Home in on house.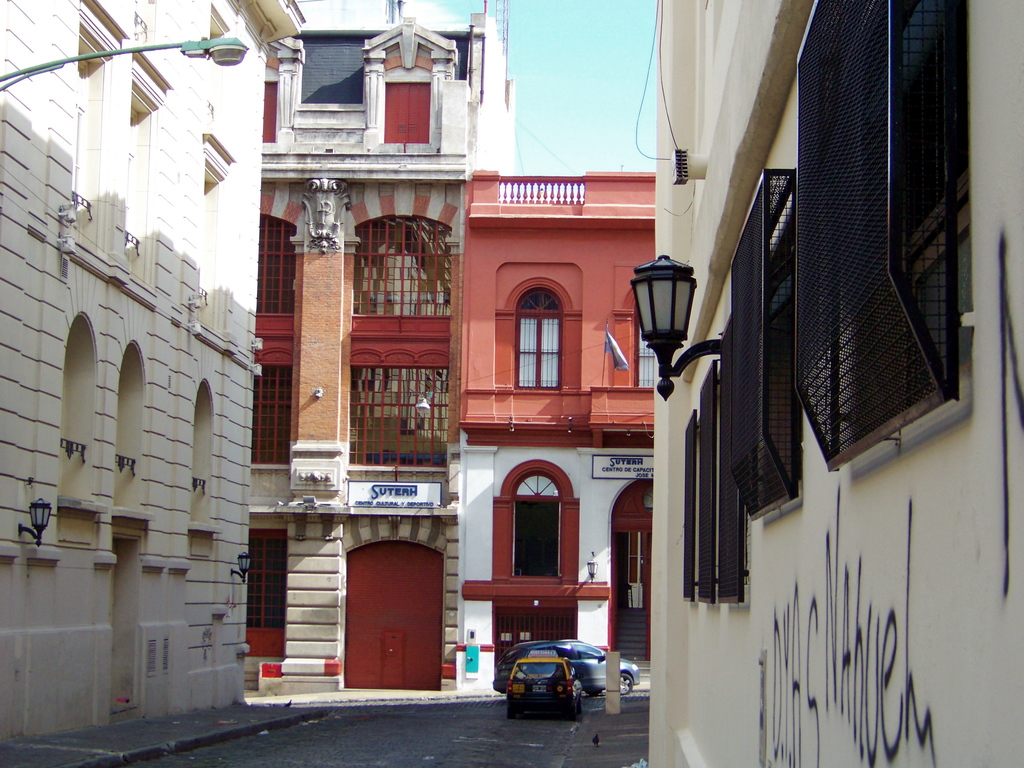
Homed in at pyautogui.locateOnScreen(0, 0, 307, 745).
